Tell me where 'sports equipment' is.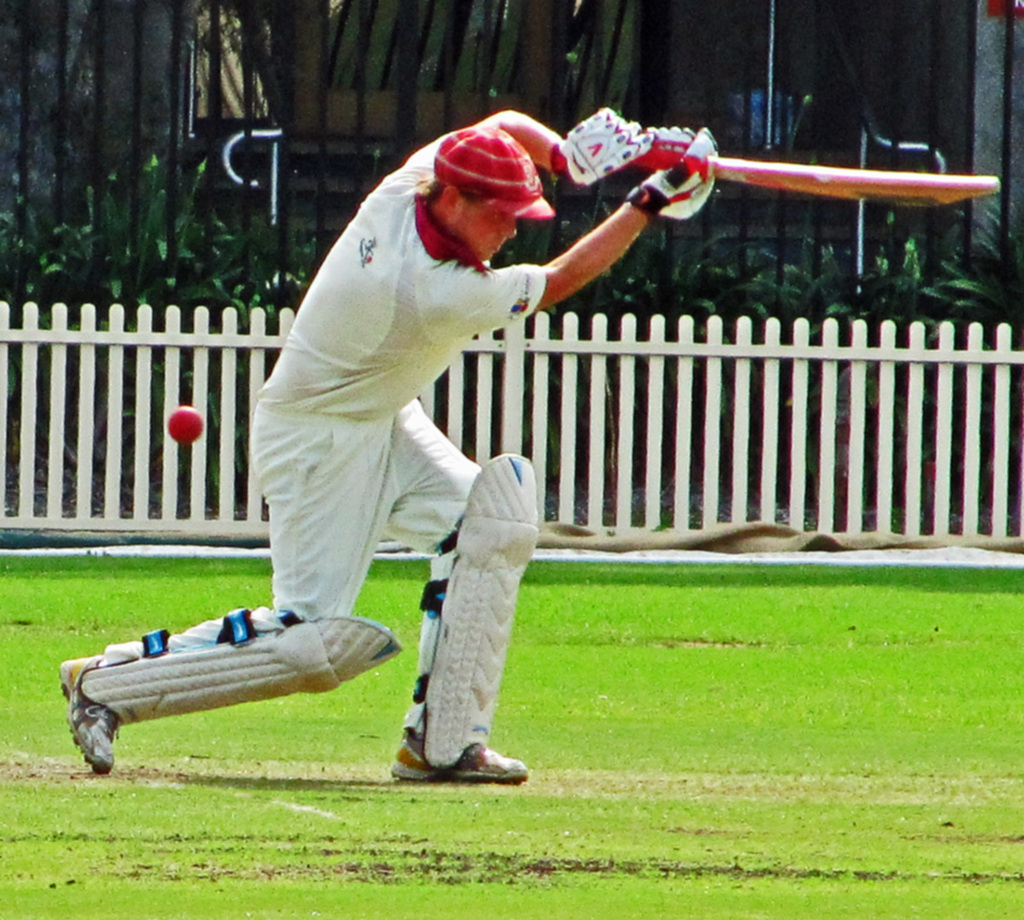
'sports equipment' is at crop(555, 107, 658, 193).
